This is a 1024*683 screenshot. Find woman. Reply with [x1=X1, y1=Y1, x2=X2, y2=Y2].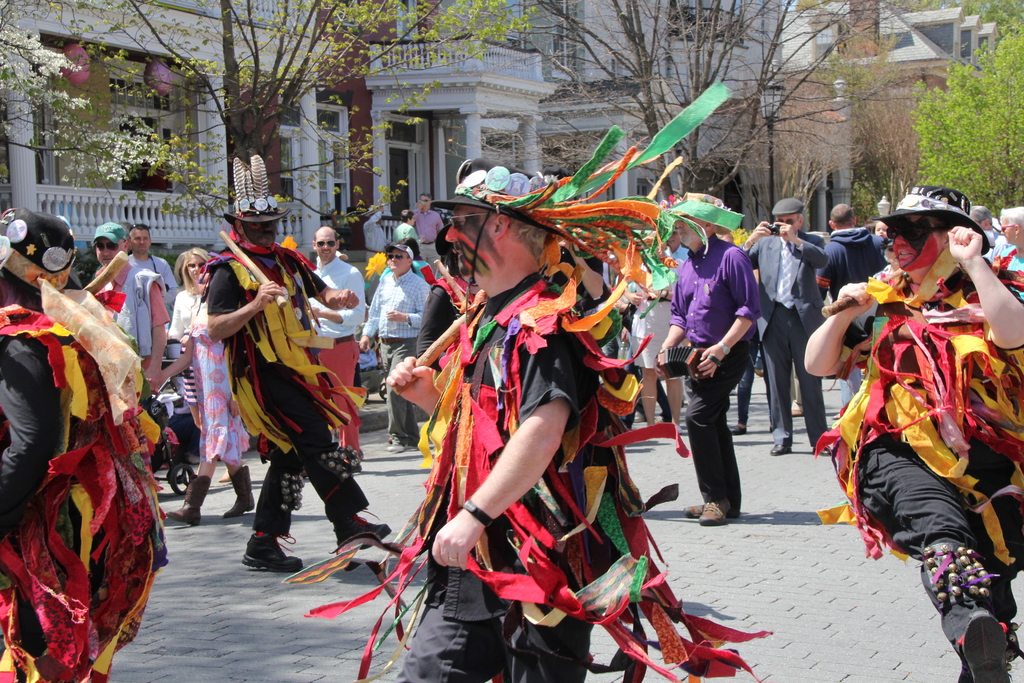
[x1=989, y1=207, x2=1023, y2=299].
